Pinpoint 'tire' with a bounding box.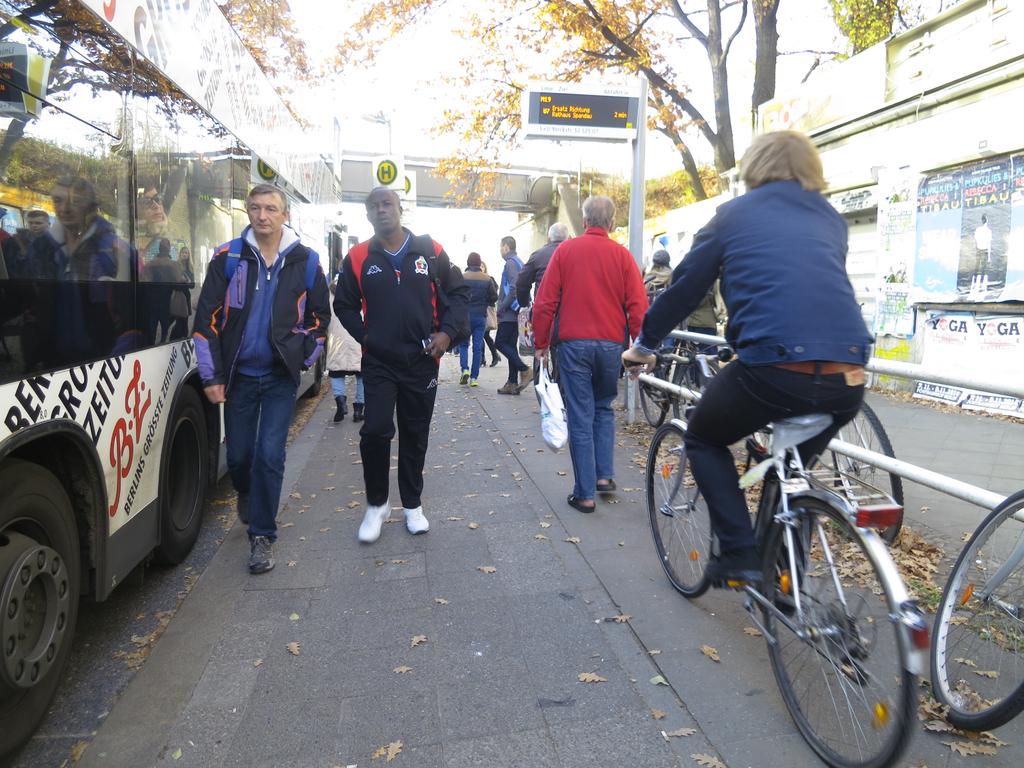
pyautogui.locateOnScreen(635, 359, 667, 432).
